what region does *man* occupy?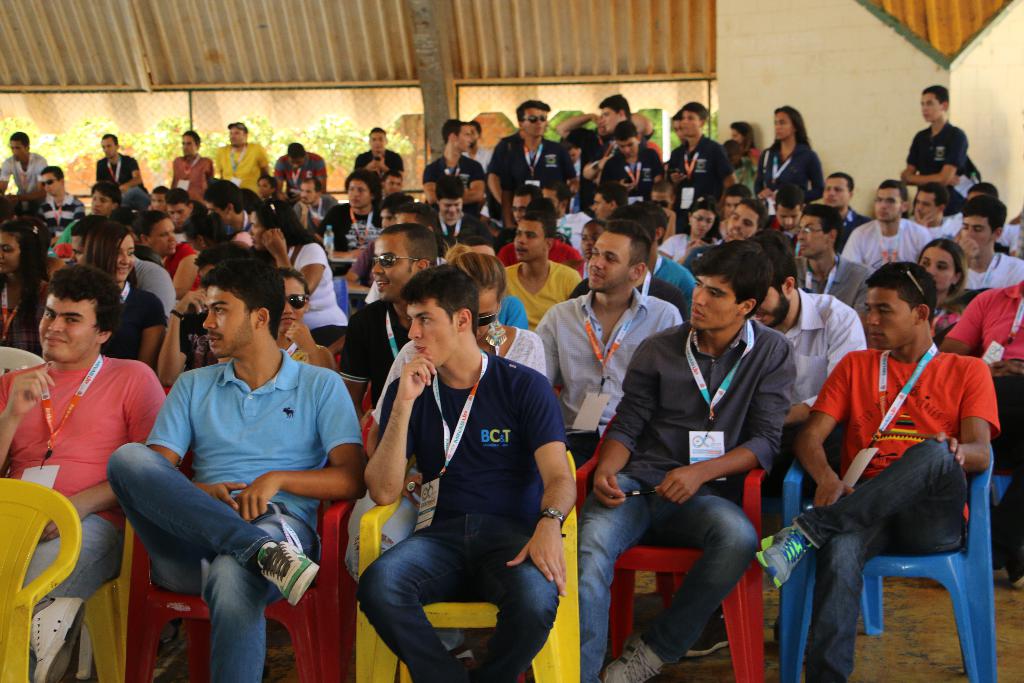
0,270,172,613.
